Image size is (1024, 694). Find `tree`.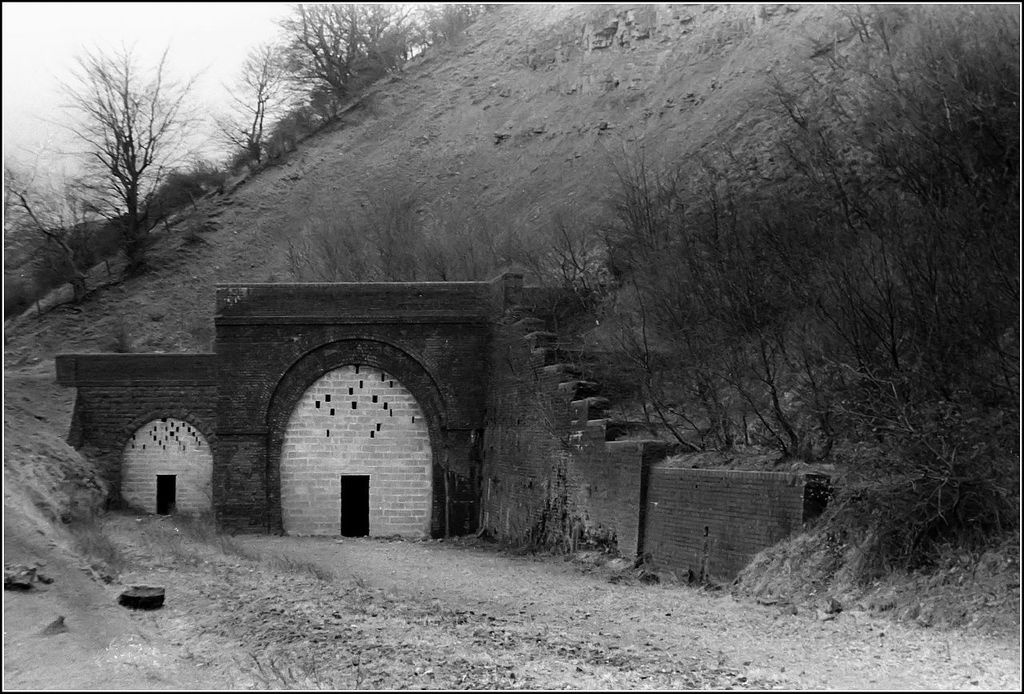
[left=266, top=1, right=411, bottom=131].
